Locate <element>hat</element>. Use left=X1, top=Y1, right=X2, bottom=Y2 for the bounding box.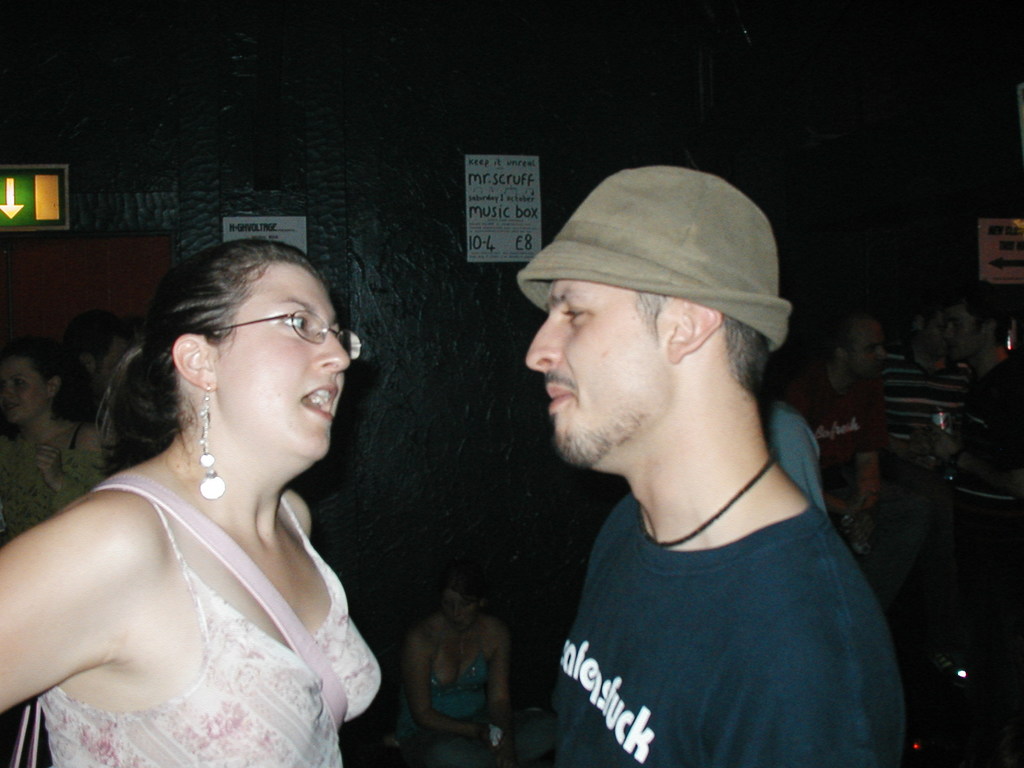
left=515, top=162, right=791, bottom=344.
